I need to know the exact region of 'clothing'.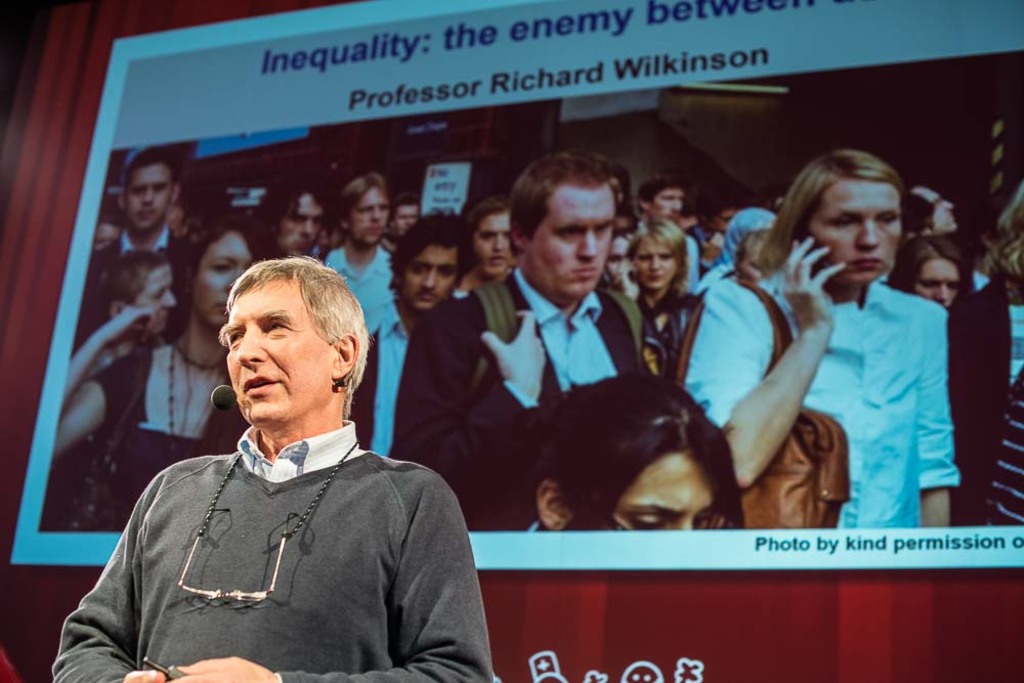
Region: box=[66, 373, 476, 682].
